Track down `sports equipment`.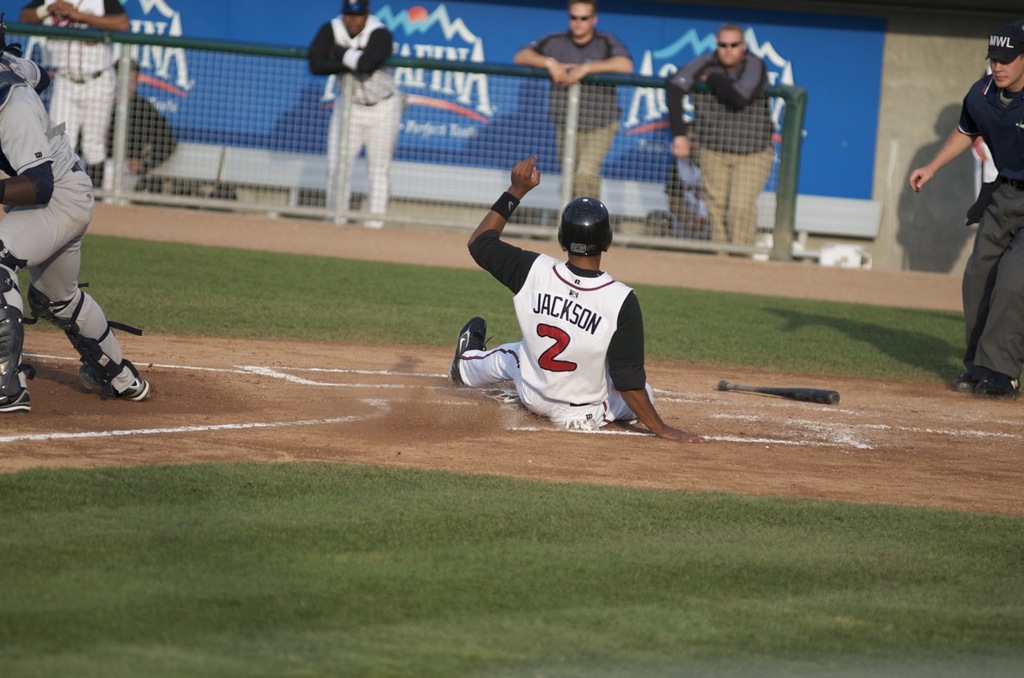
Tracked to (x1=712, y1=378, x2=842, y2=403).
